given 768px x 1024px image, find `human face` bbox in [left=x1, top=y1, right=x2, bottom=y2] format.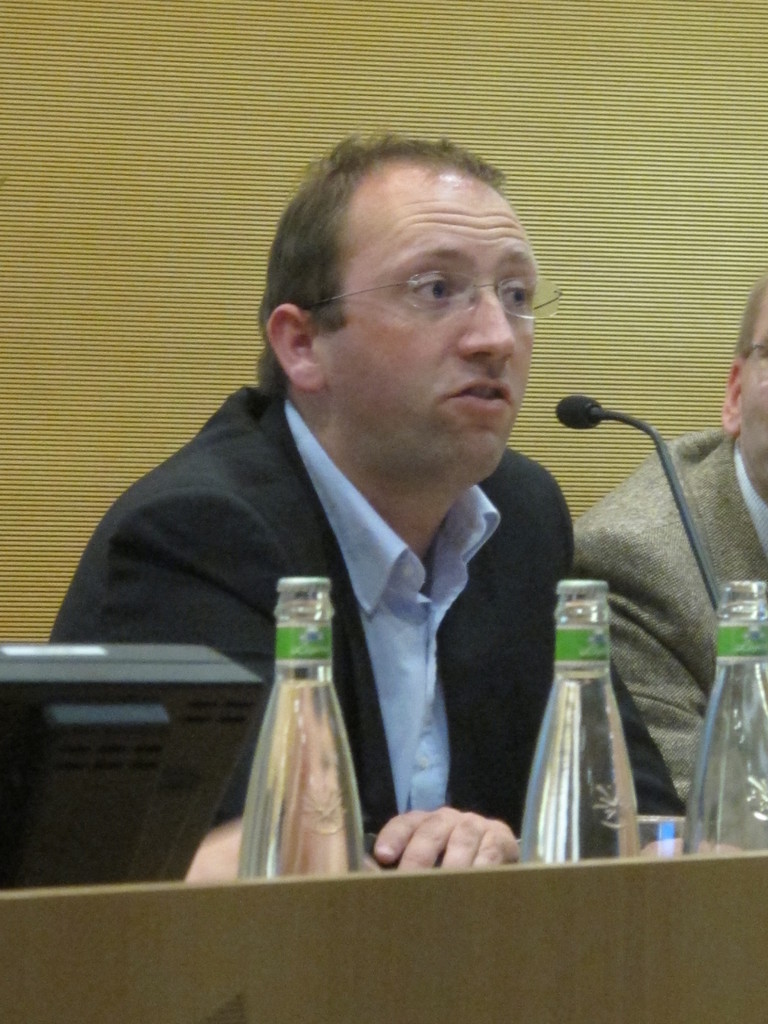
[left=742, top=314, right=767, bottom=483].
